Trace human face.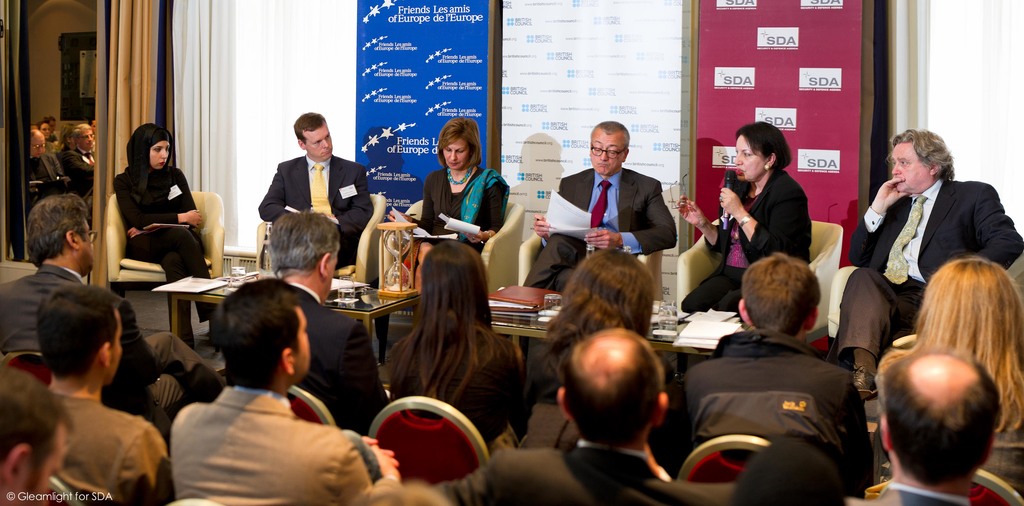
Traced to (893,141,929,191).
